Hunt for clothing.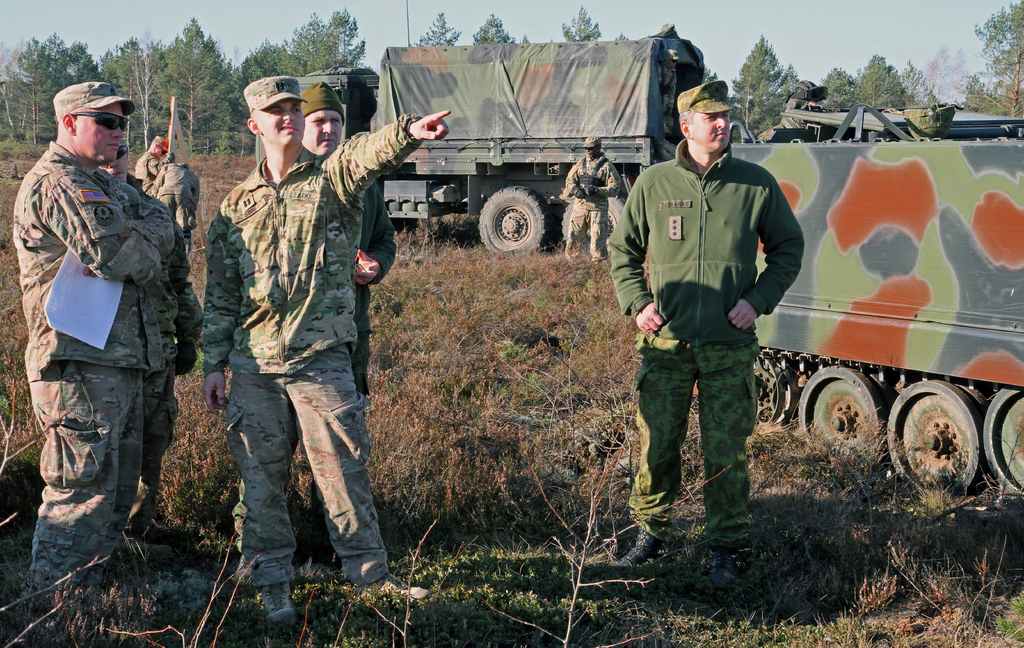
Hunted down at box=[563, 153, 619, 265].
